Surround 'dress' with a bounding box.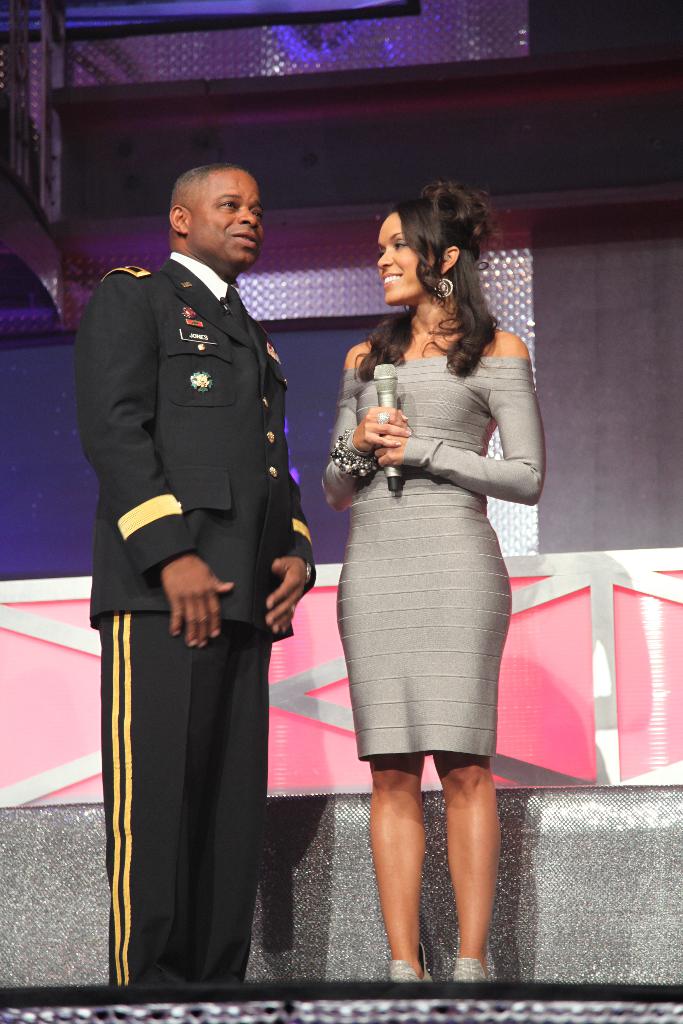
l=320, t=357, r=547, b=762.
